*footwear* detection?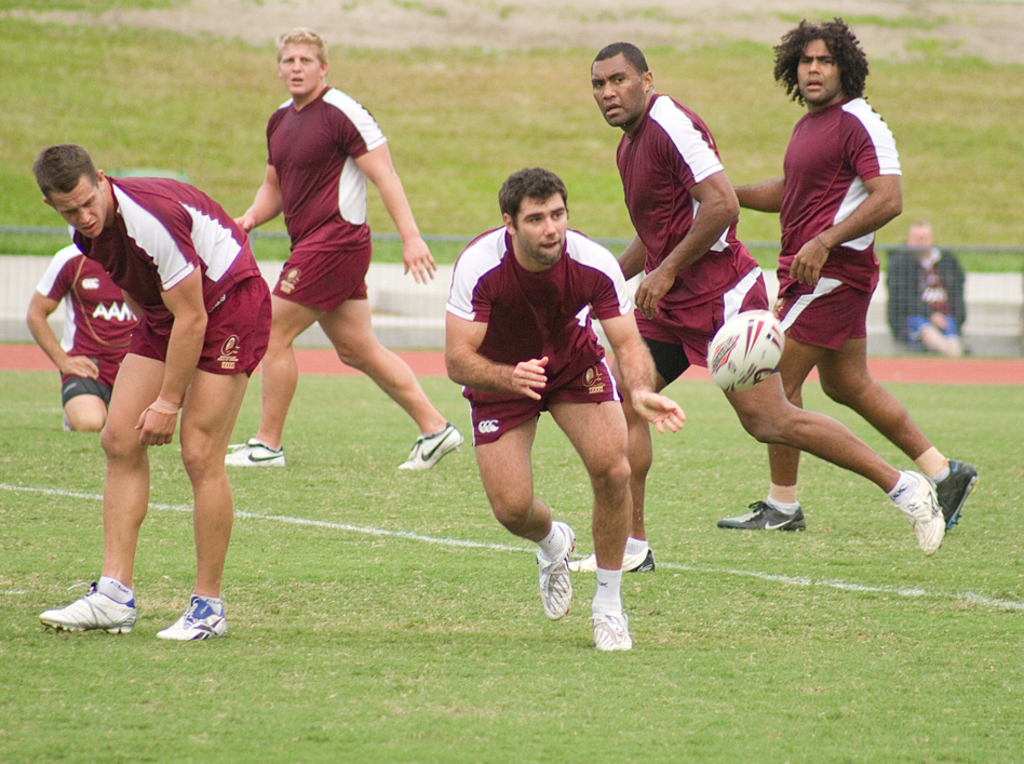
crop(154, 595, 231, 643)
